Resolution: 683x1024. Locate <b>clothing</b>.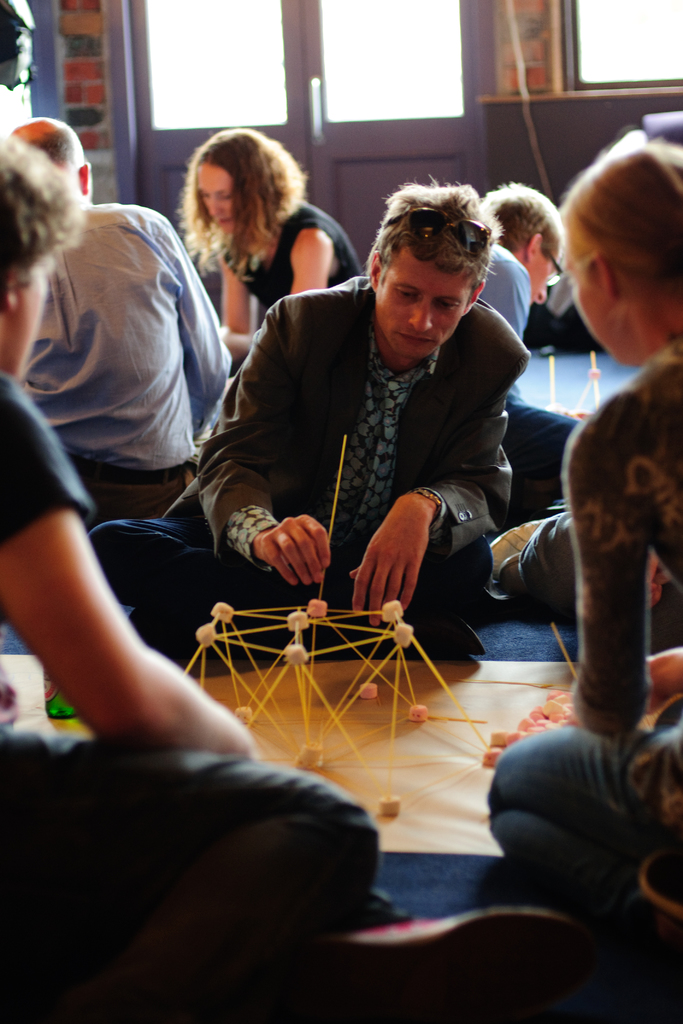
bbox=(0, 369, 375, 1023).
